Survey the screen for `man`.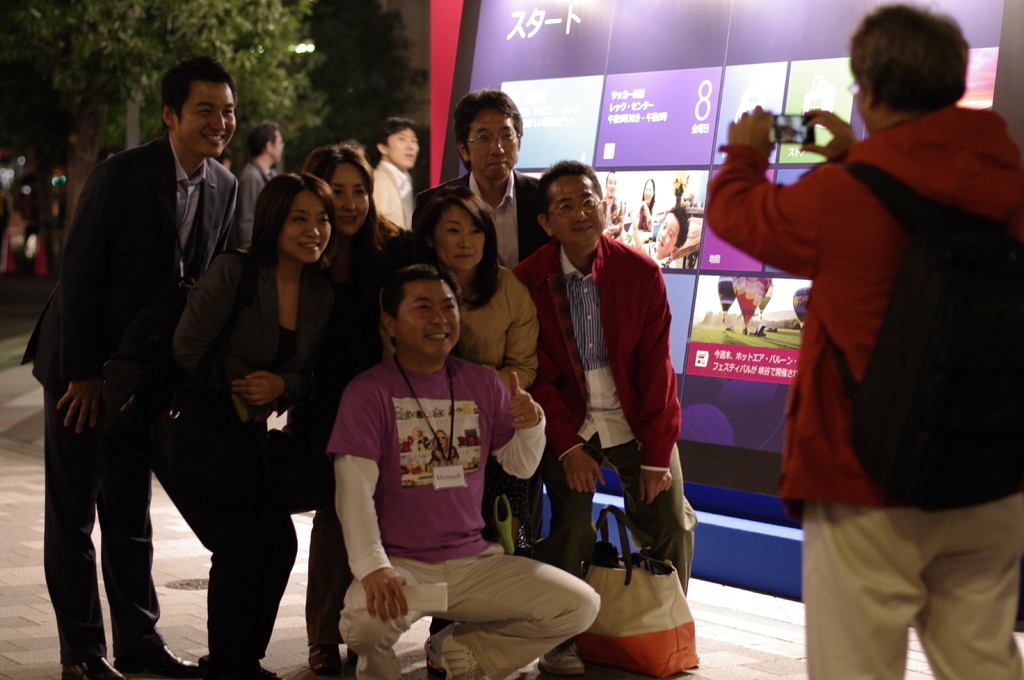
Survey found: <box>516,161,698,612</box>.
